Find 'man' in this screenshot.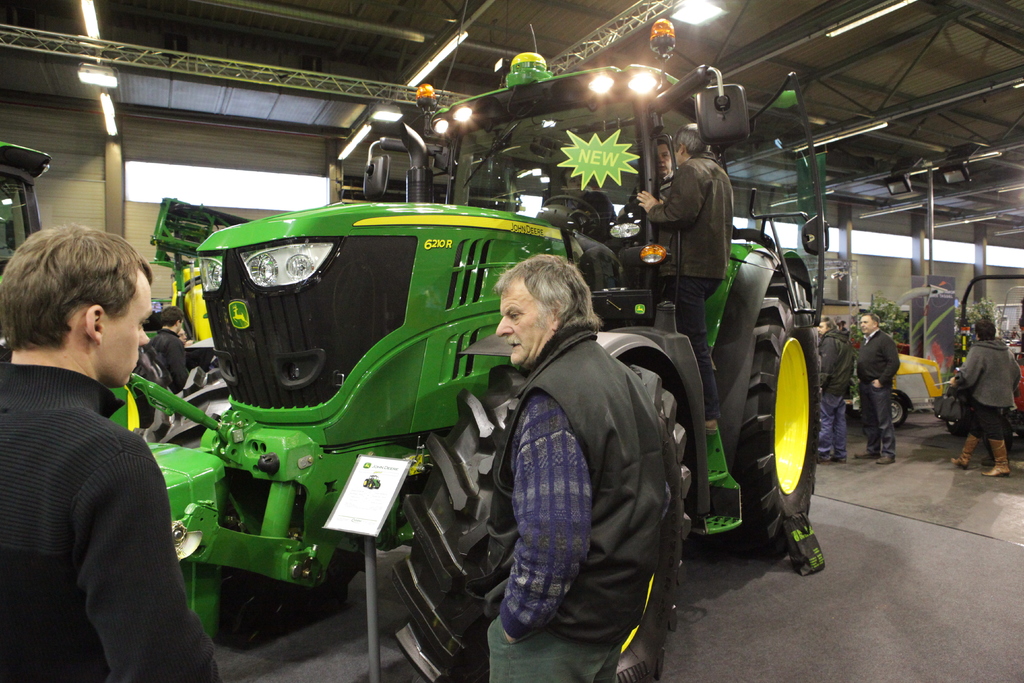
The bounding box for 'man' is crop(0, 217, 227, 682).
